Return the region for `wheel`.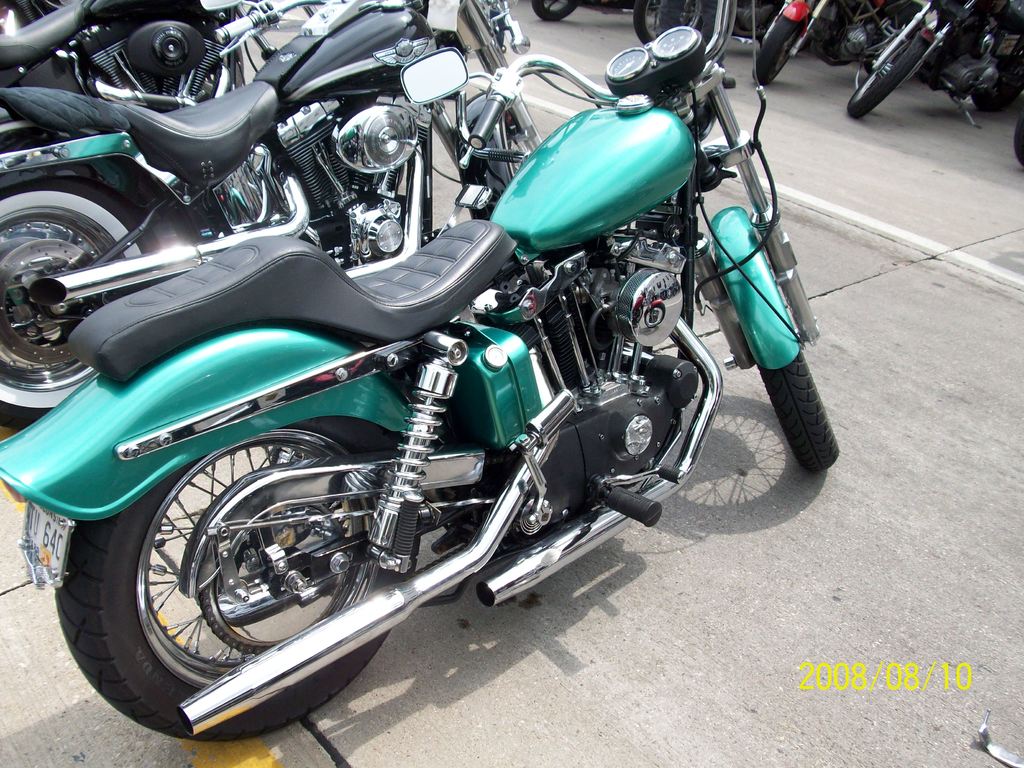
[0, 181, 140, 420].
